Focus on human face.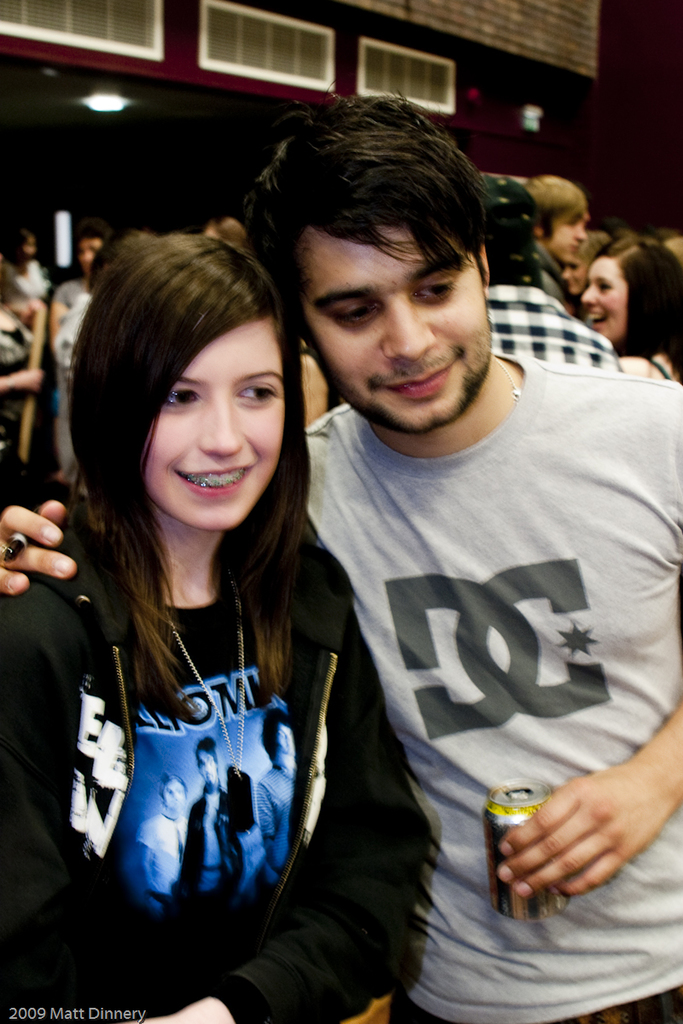
Focused at bbox(197, 751, 218, 781).
